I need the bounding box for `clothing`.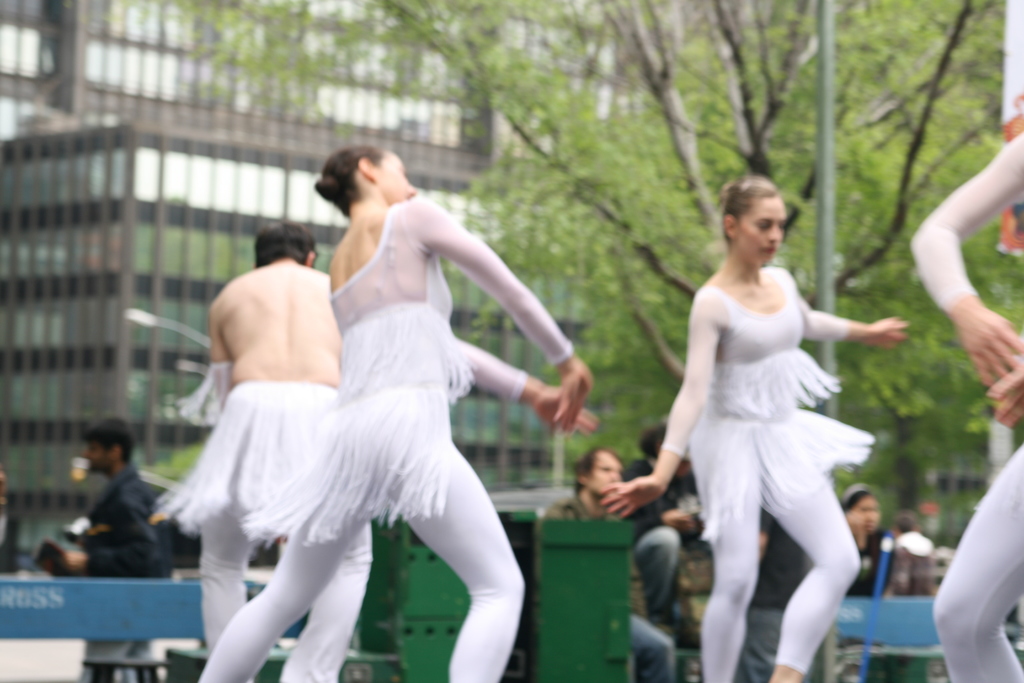
Here it is: (651, 280, 882, 682).
